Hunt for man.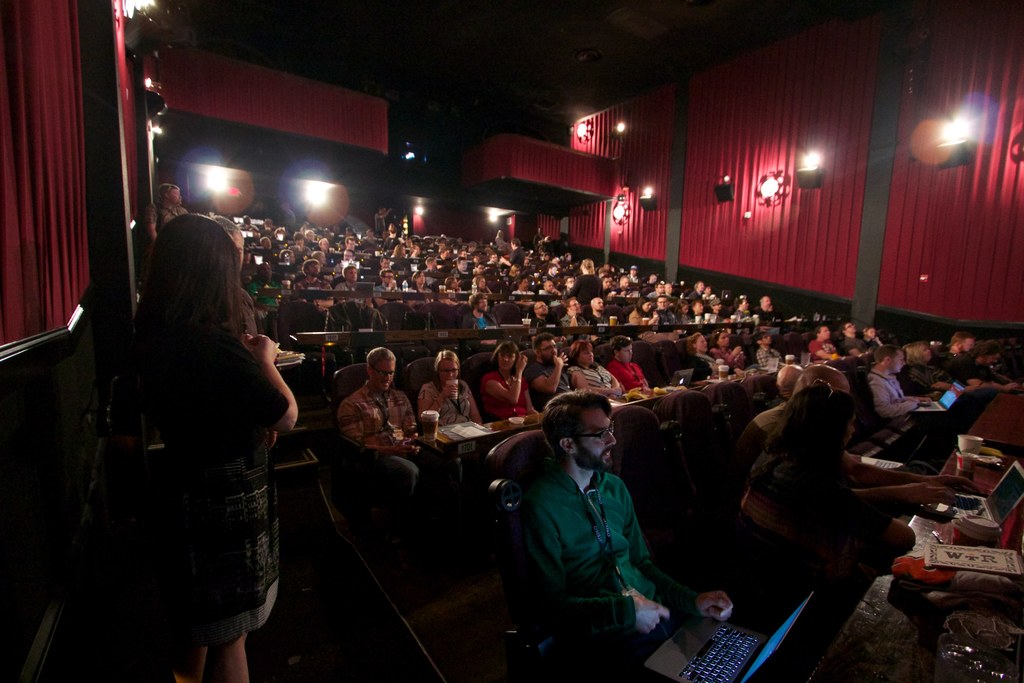
Hunted down at [706, 296, 732, 325].
